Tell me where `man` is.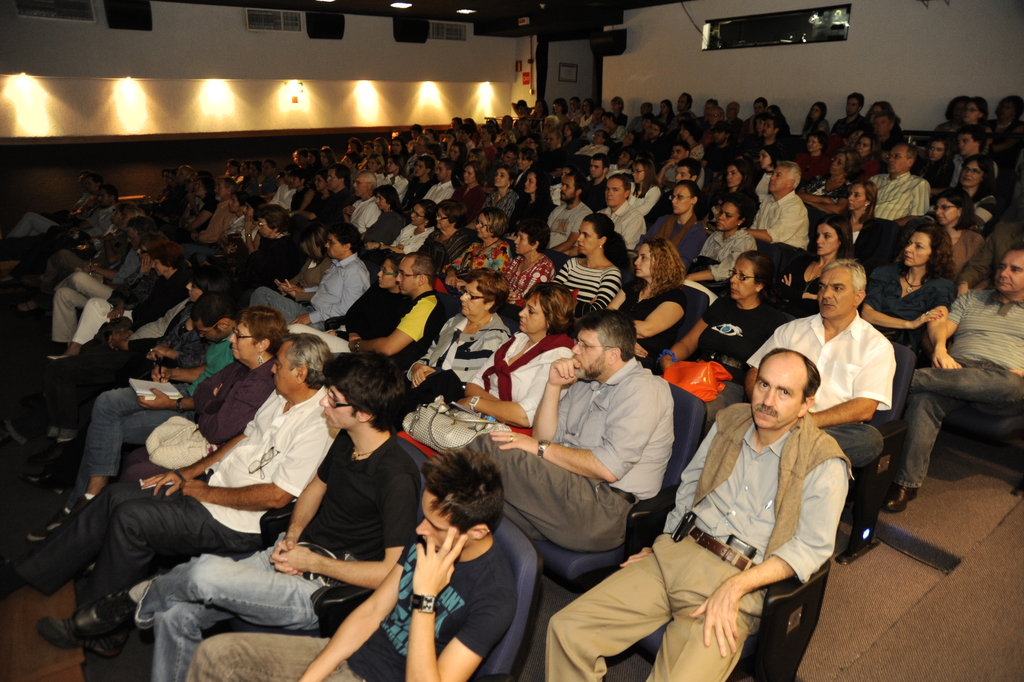
`man` is at select_region(751, 162, 808, 252).
